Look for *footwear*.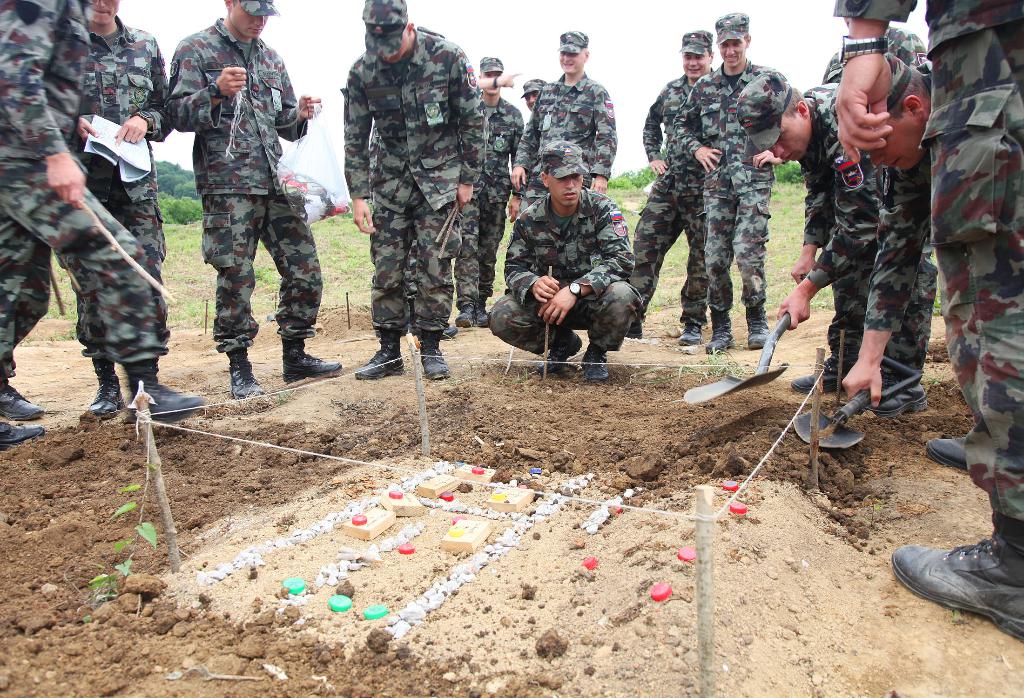
Found: (854,366,932,419).
